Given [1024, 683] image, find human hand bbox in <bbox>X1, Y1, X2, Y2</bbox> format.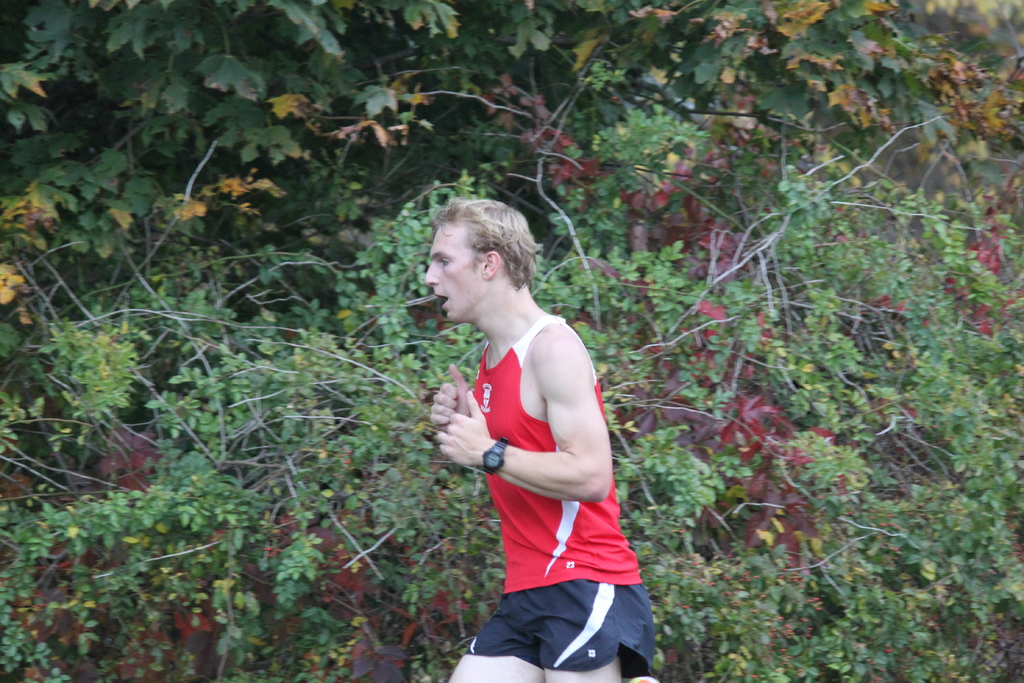
<bbox>426, 363, 473, 432</bbox>.
